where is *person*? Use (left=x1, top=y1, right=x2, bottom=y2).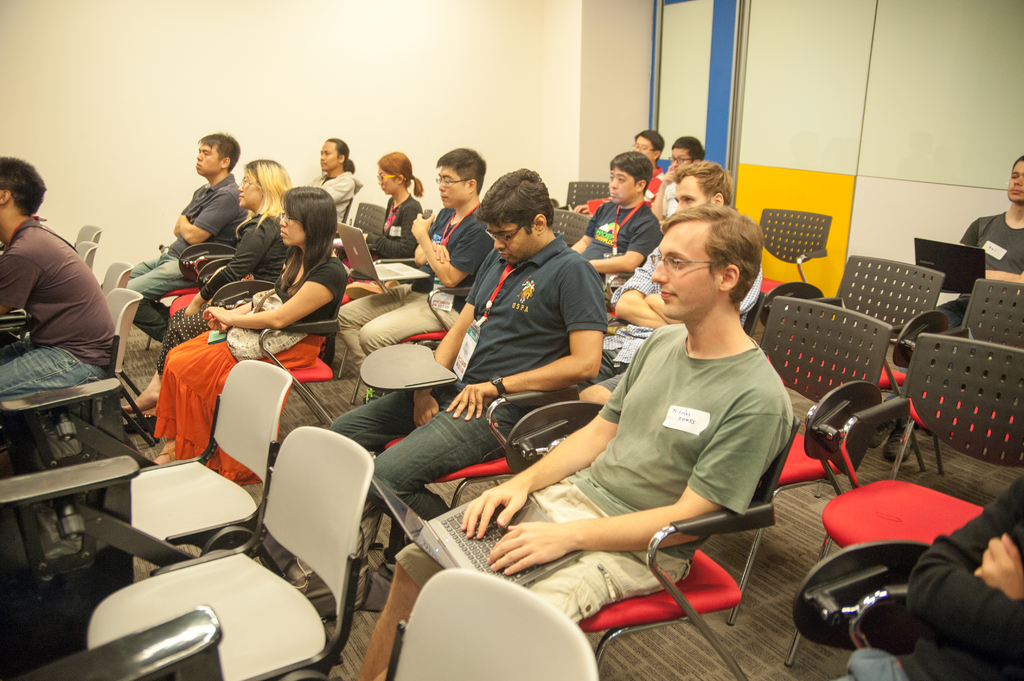
(left=584, top=164, right=768, bottom=394).
